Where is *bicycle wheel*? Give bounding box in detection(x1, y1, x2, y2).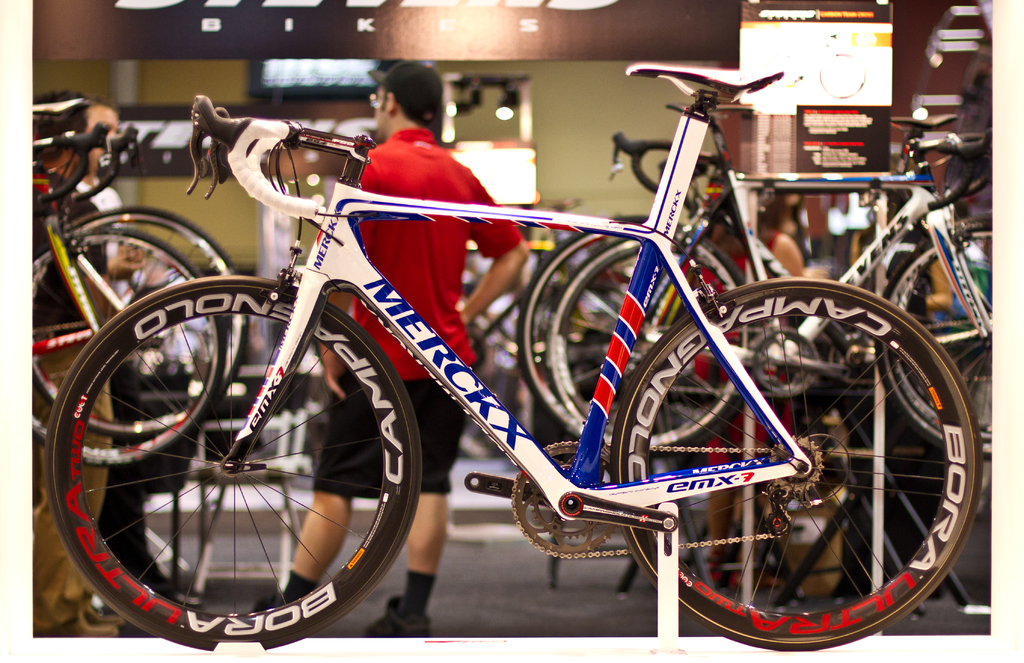
detection(548, 230, 750, 458).
